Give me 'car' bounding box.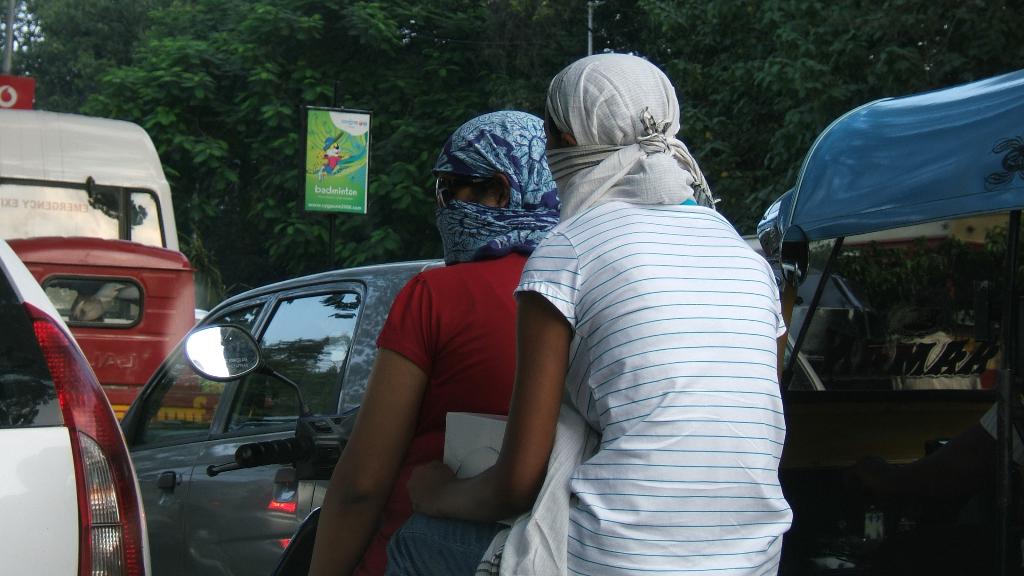
0:226:155:575.
